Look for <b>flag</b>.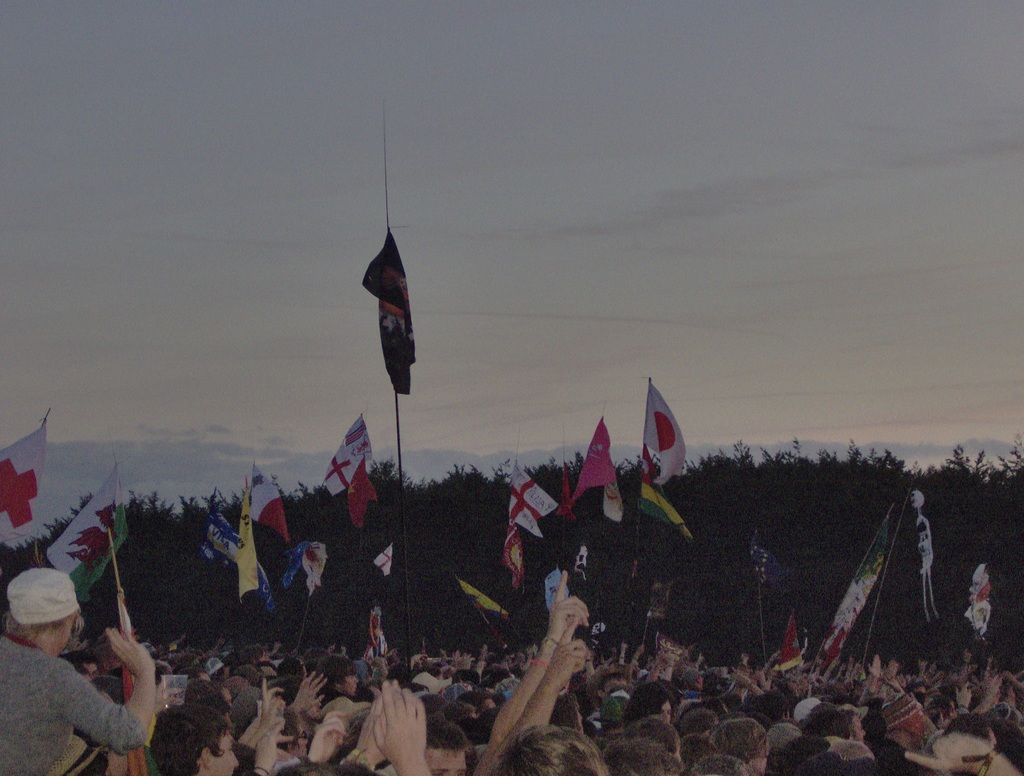
Found: (x1=628, y1=451, x2=696, y2=543).
